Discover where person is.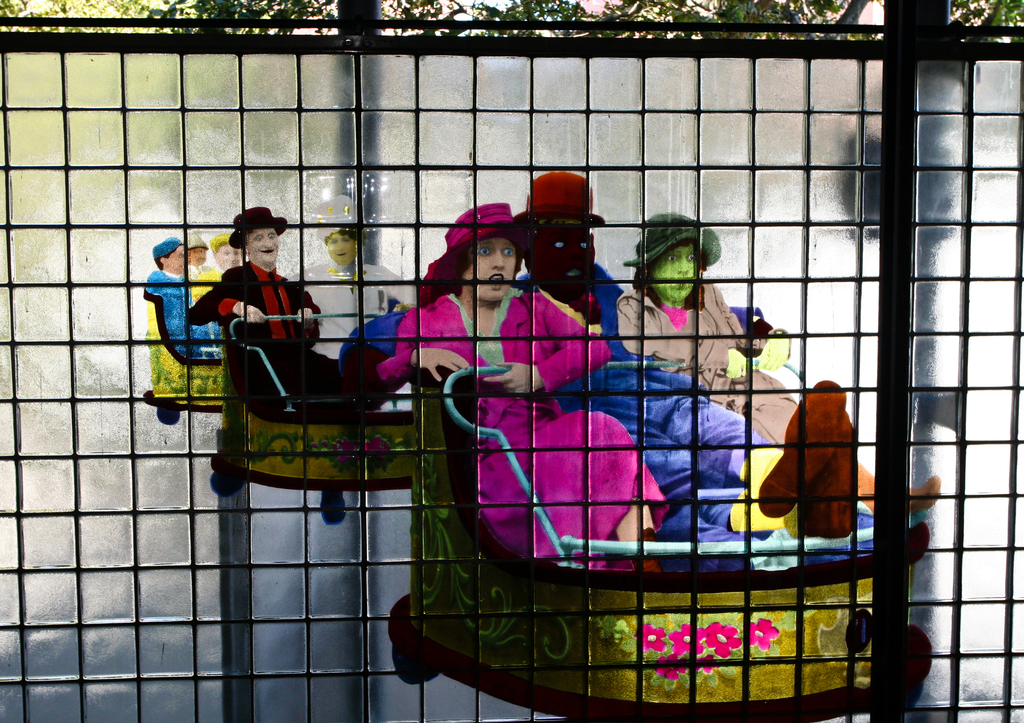
Discovered at bbox=[298, 203, 420, 377].
